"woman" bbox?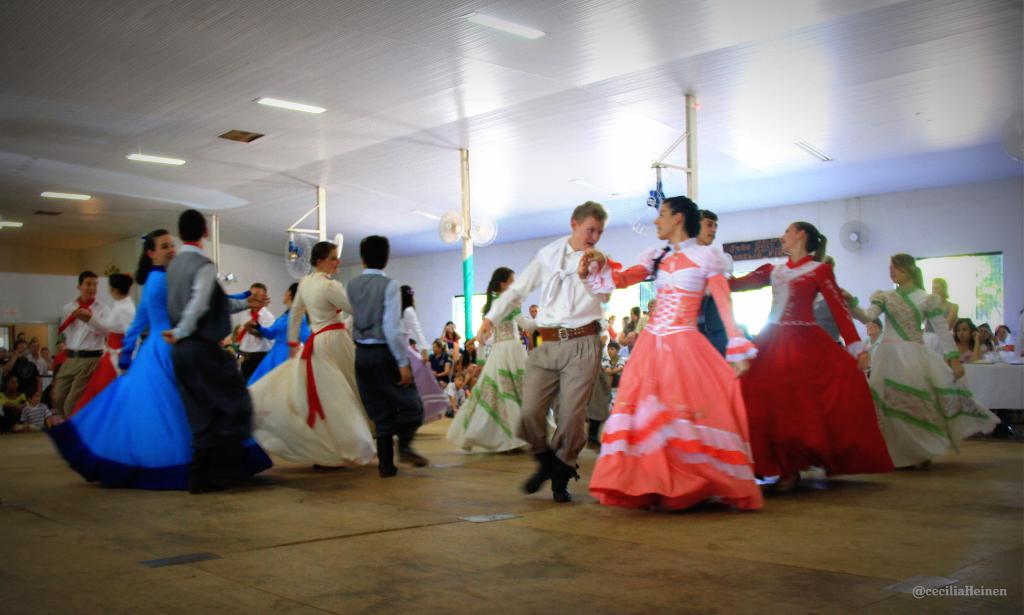
l=248, t=229, r=364, b=474
